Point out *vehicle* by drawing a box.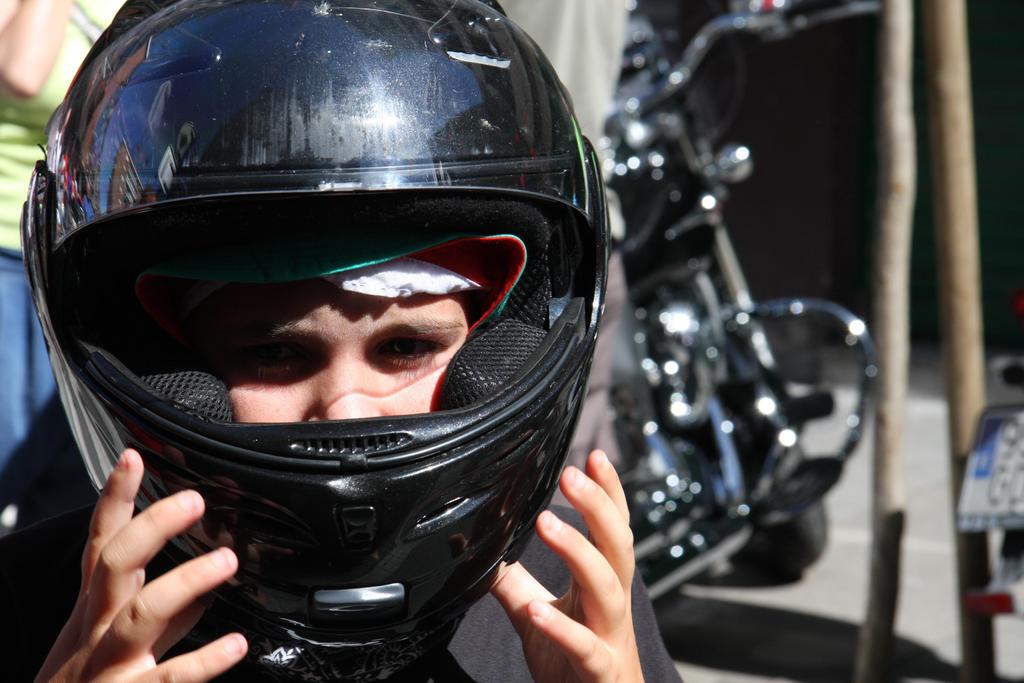
(x1=961, y1=286, x2=1023, y2=682).
